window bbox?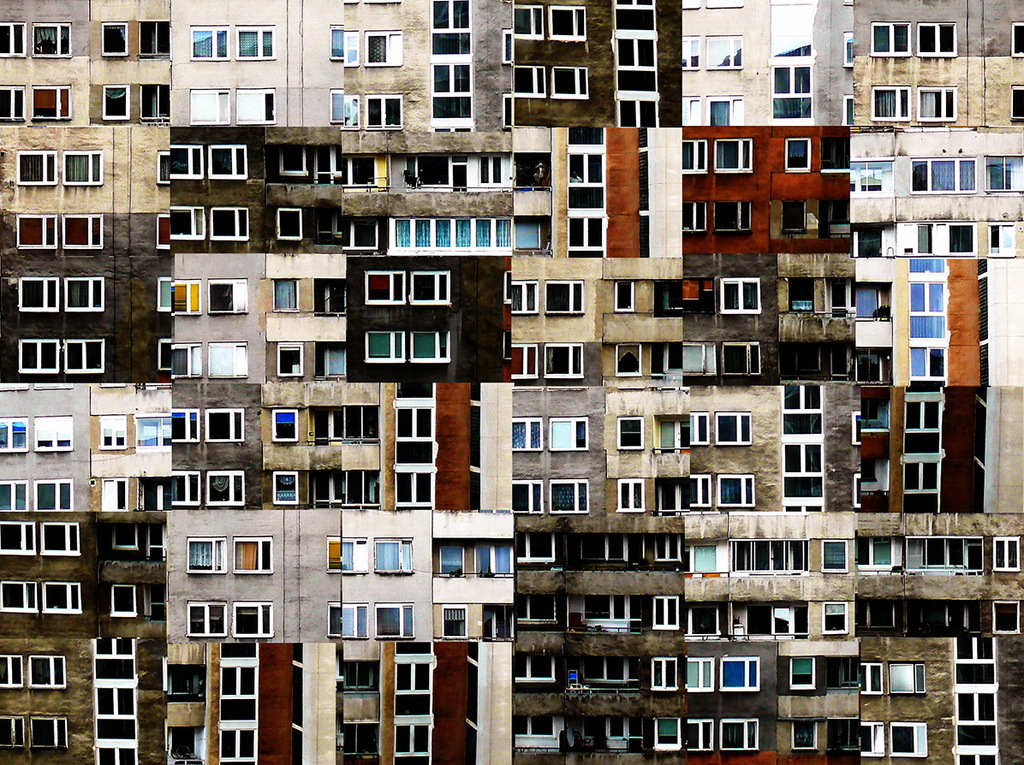
box=[0, 76, 27, 129]
